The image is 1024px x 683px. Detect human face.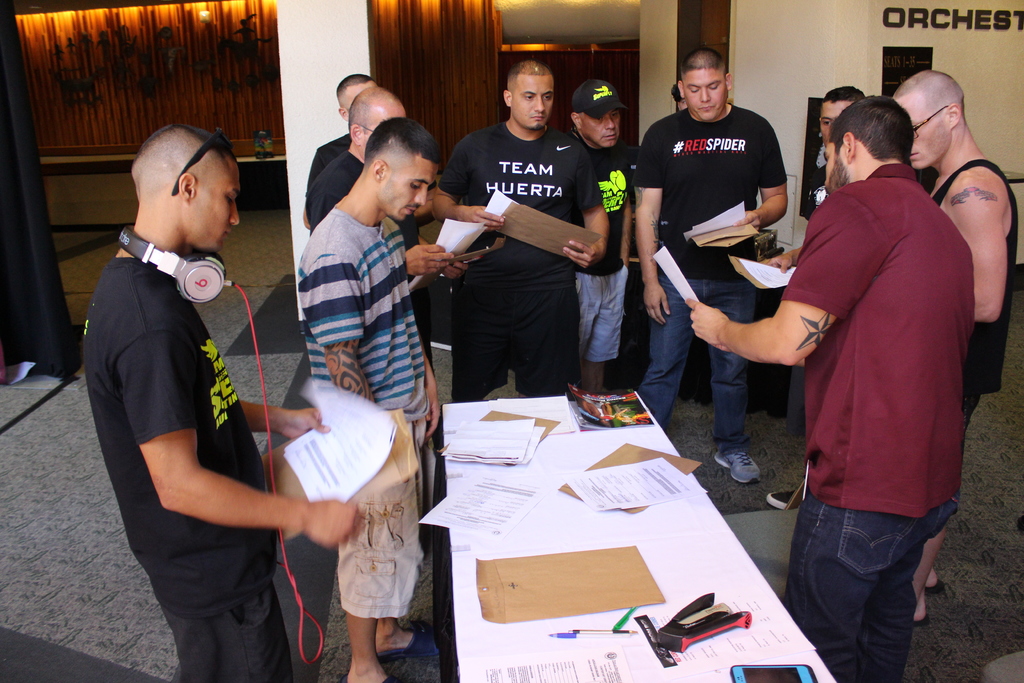
Detection: rect(685, 72, 726, 122).
